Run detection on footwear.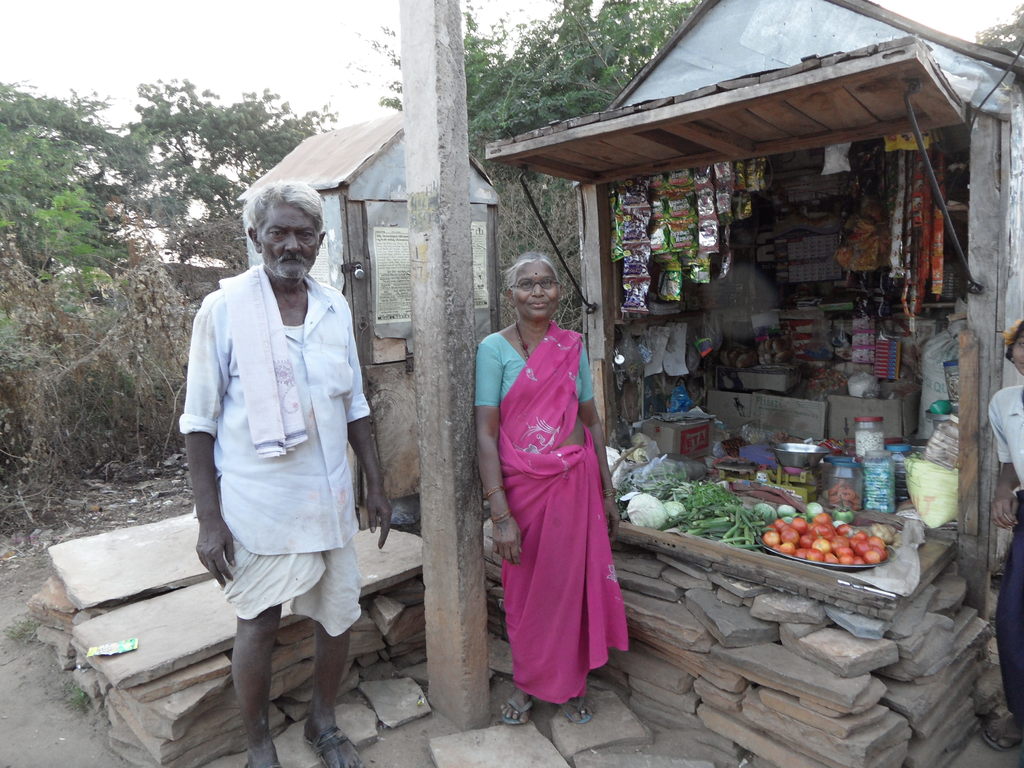
Result: x1=563 y1=693 x2=595 y2=722.
